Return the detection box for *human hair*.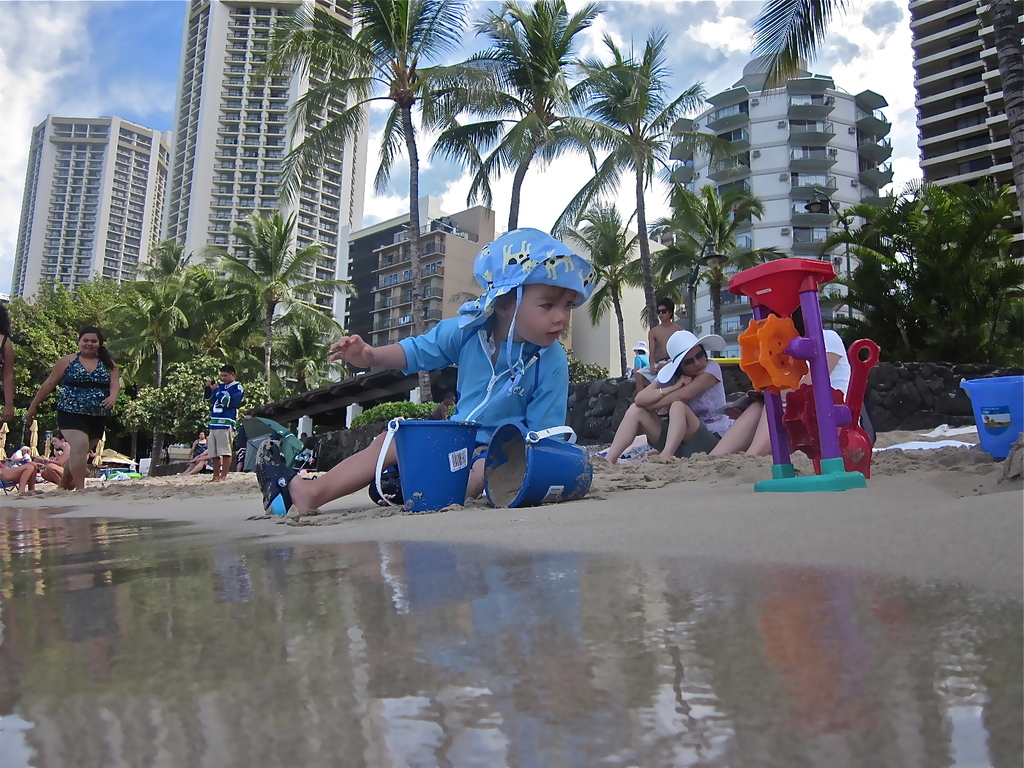
(51, 429, 67, 444).
